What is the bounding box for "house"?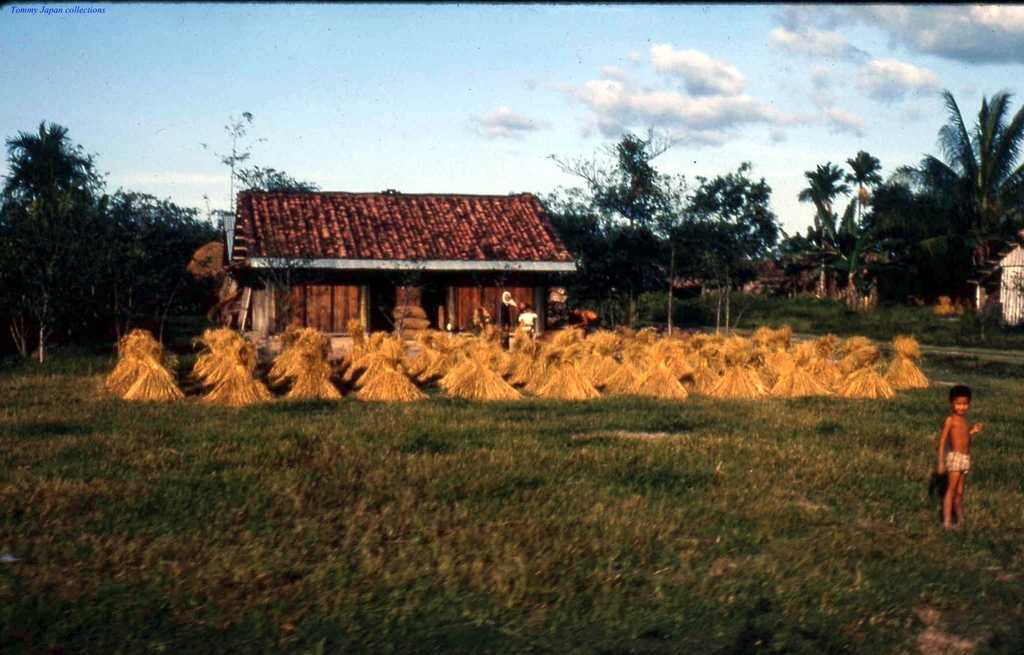
783, 242, 884, 312.
